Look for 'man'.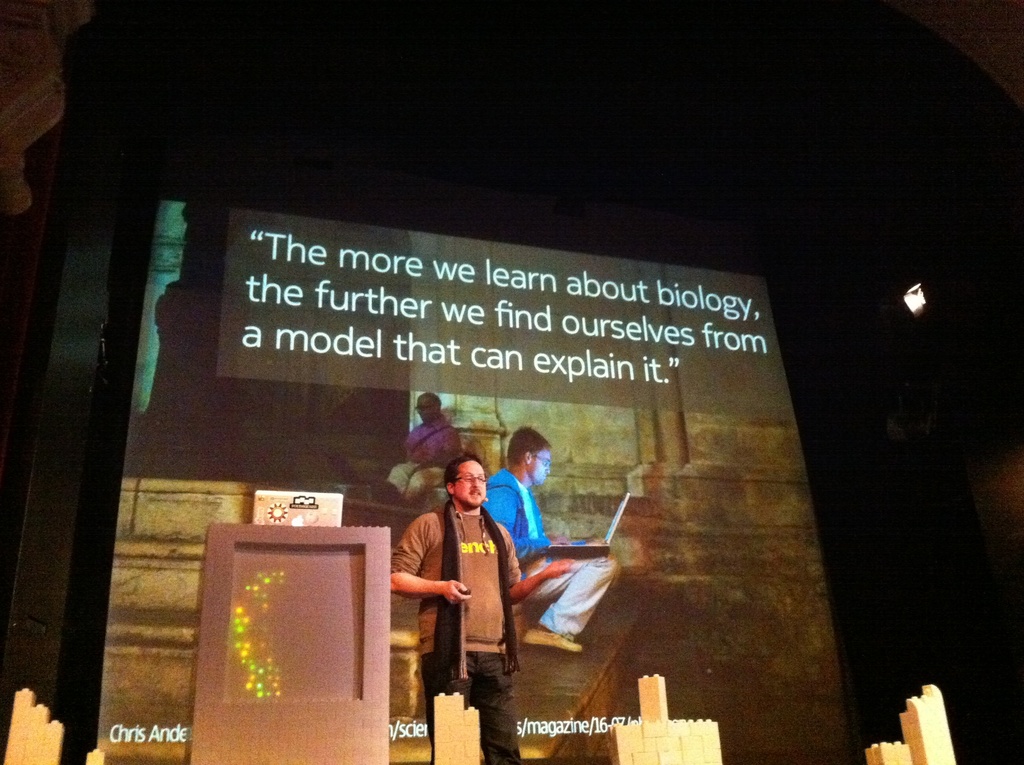
Found: 380,448,516,720.
